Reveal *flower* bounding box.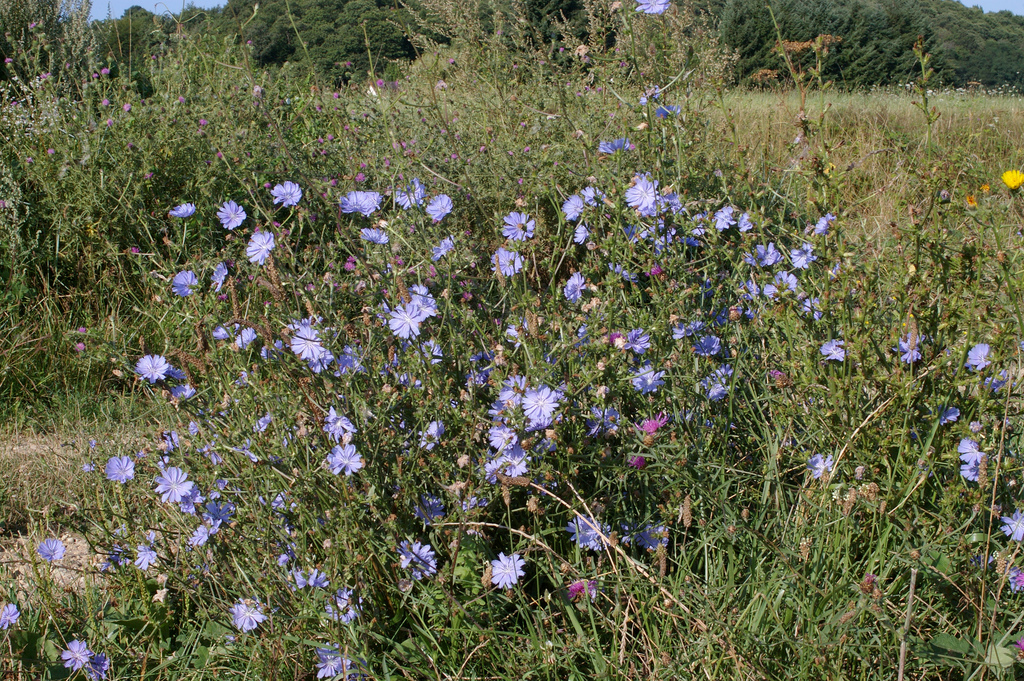
Revealed: {"x1": 271, "y1": 180, "x2": 304, "y2": 205}.
